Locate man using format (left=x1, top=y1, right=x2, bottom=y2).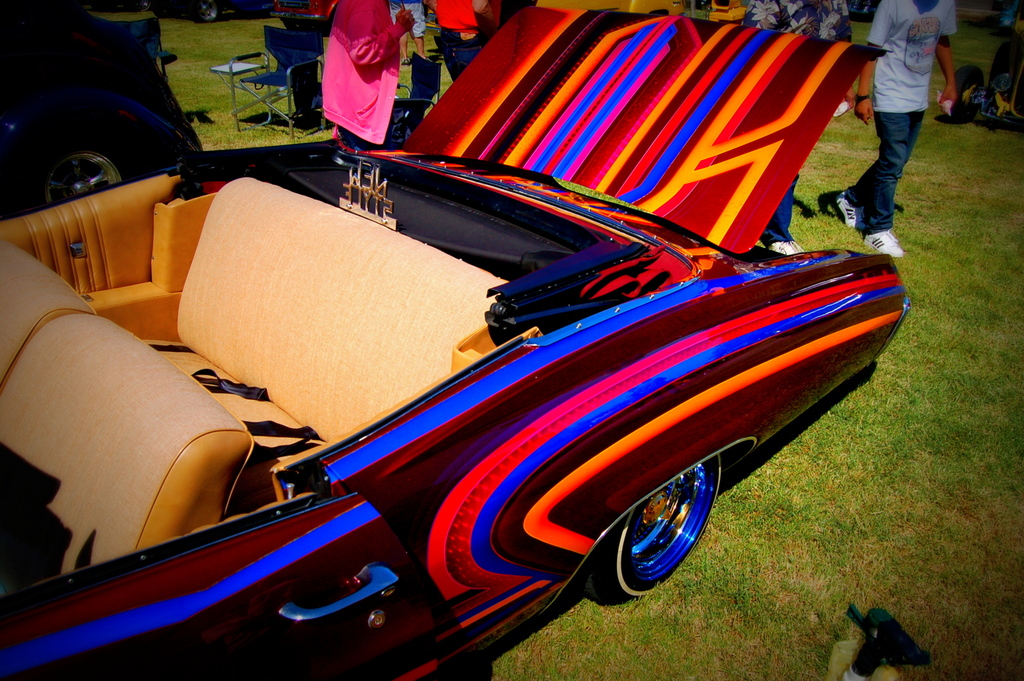
(left=863, top=1, right=960, bottom=240).
